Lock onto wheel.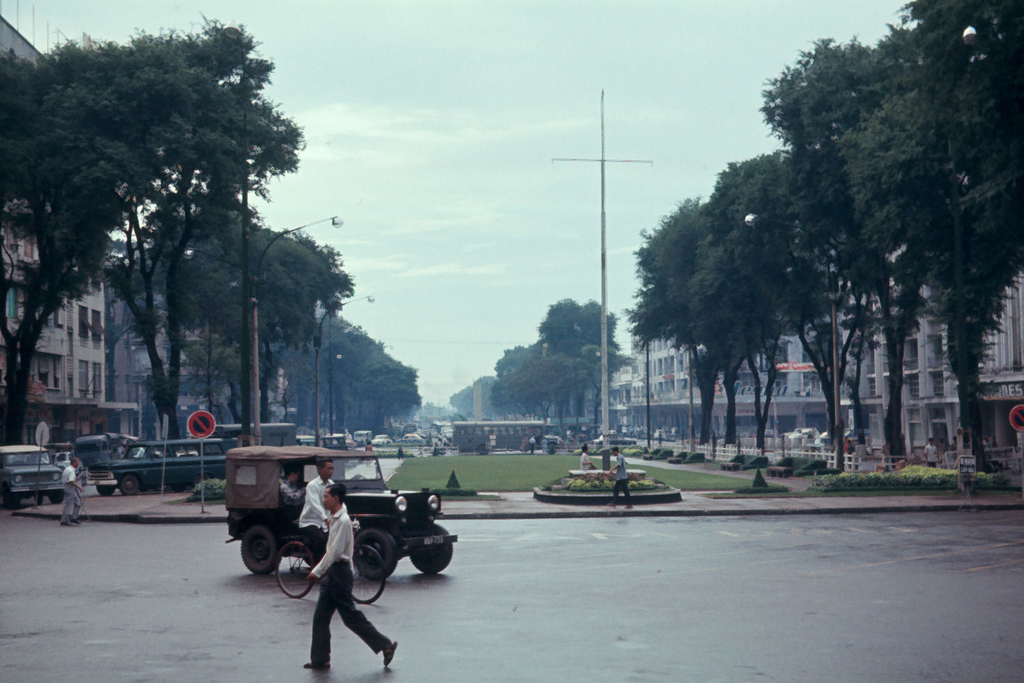
Locked: [241,527,281,574].
